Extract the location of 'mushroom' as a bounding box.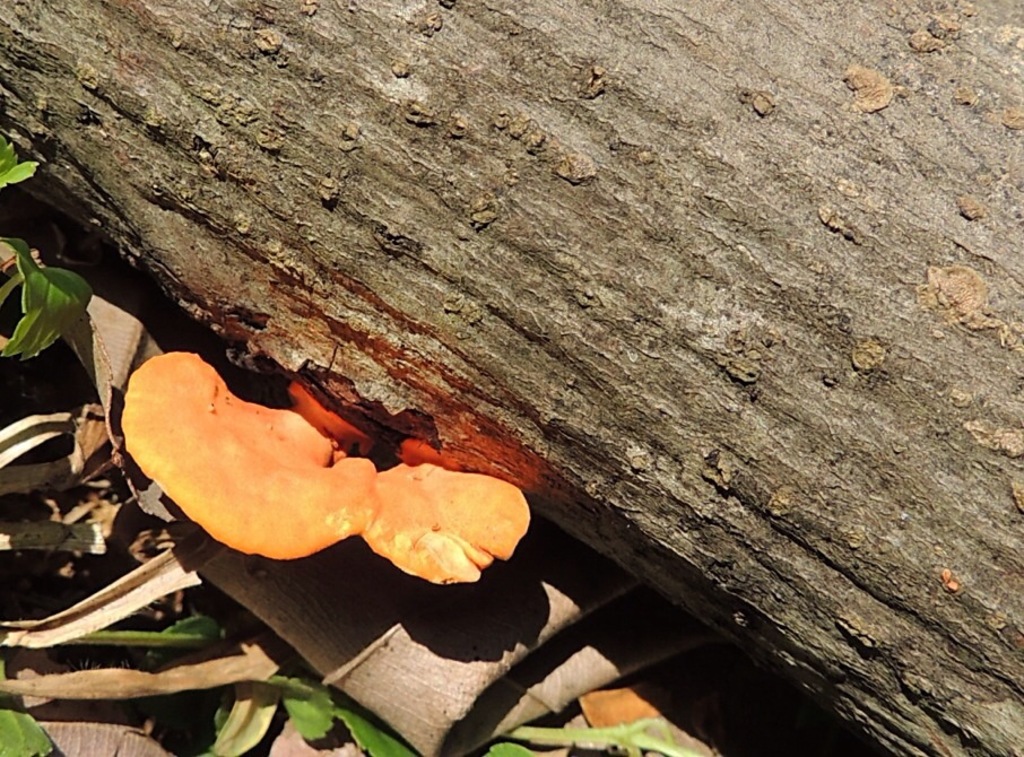
box(359, 447, 532, 584).
